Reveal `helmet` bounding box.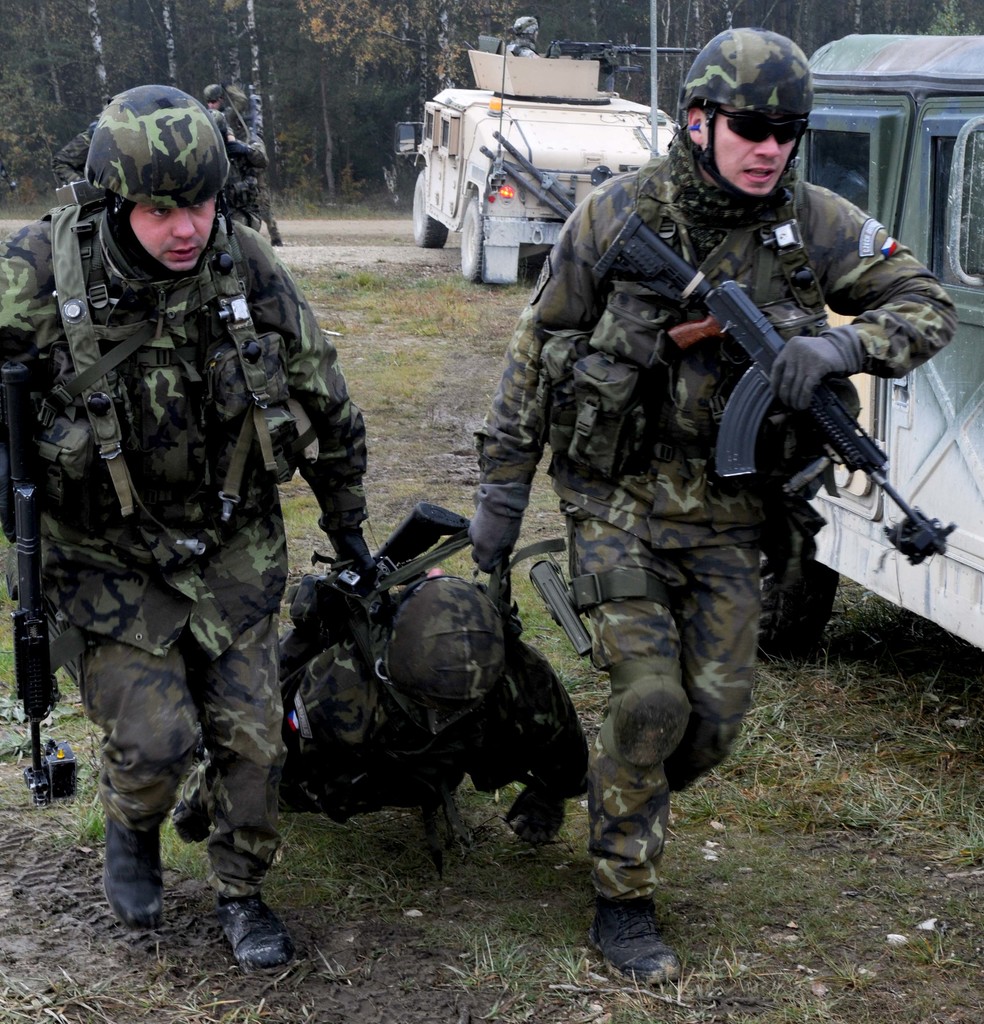
Revealed: x1=379 y1=572 x2=505 y2=734.
